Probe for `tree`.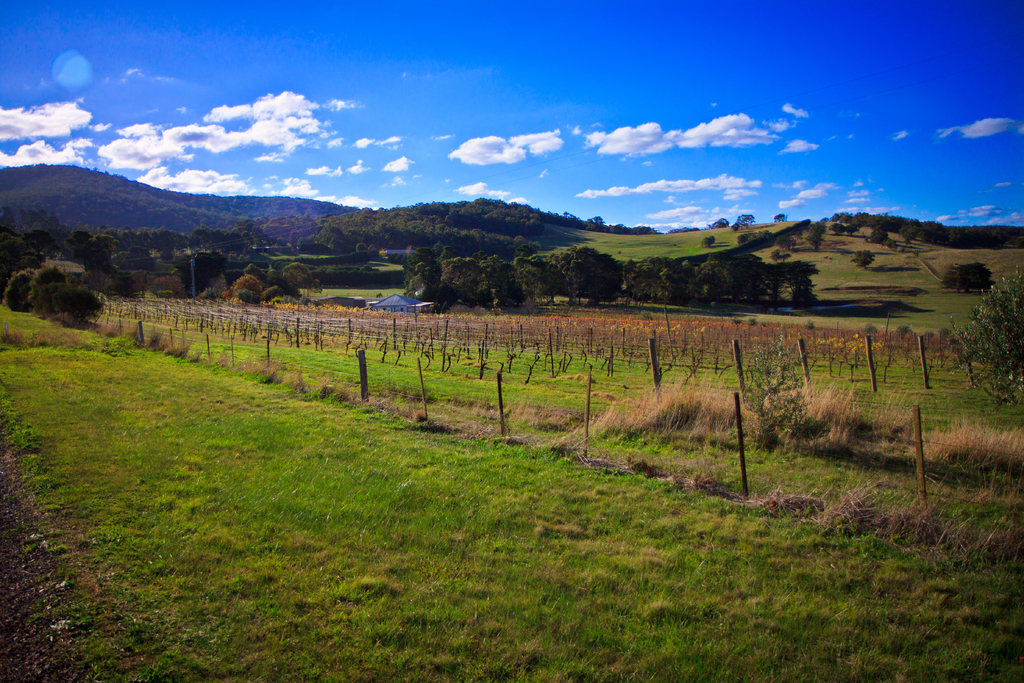
Probe result: bbox=(232, 279, 271, 310).
